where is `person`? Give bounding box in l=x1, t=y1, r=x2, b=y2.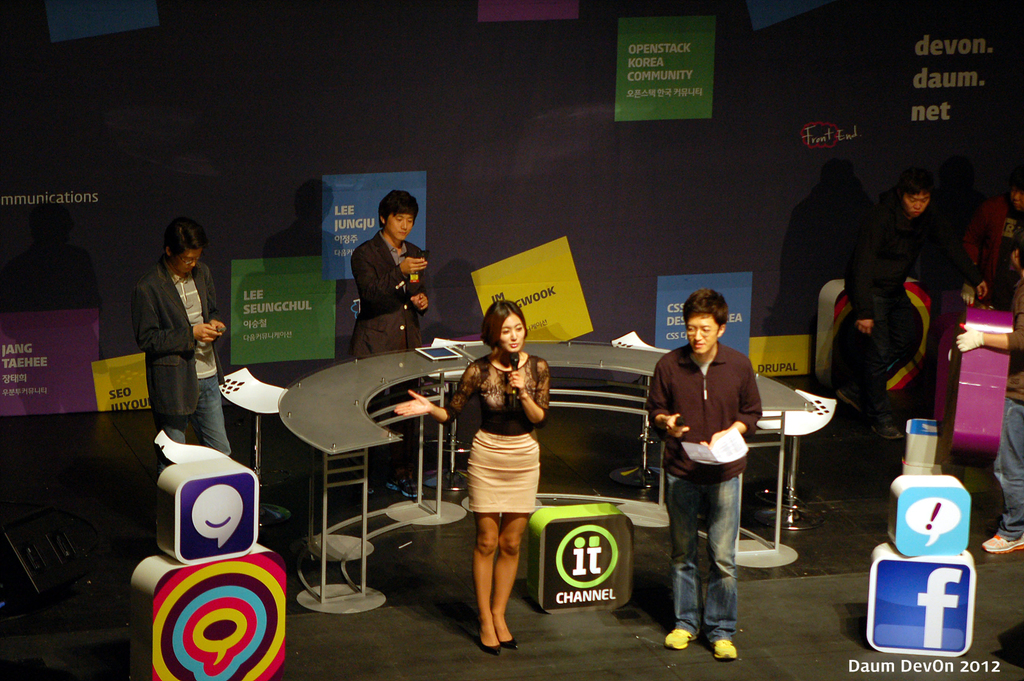
l=141, t=214, r=233, b=464.
